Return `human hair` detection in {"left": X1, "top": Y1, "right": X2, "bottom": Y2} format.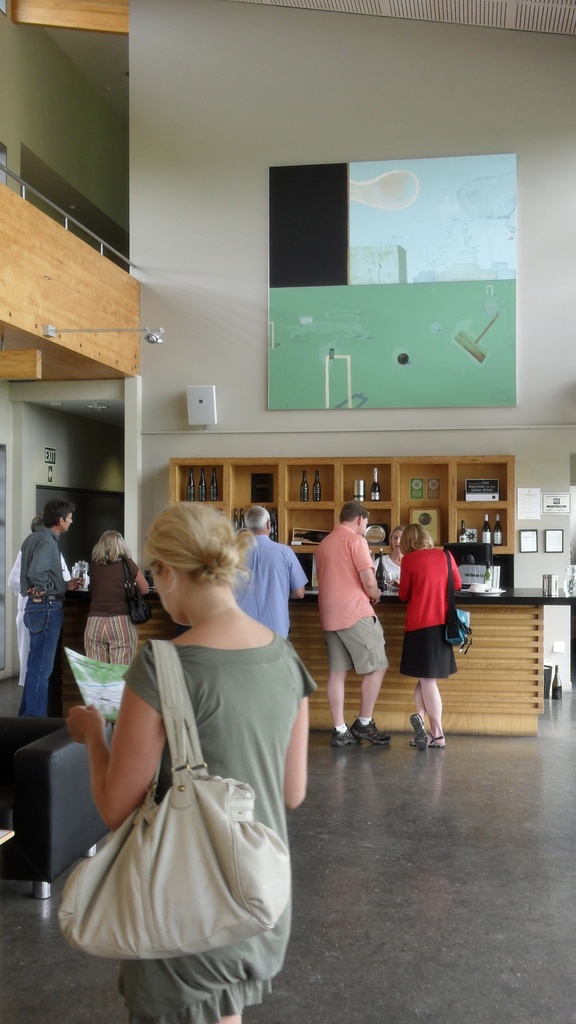
{"left": 44, "top": 500, "right": 72, "bottom": 528}.
